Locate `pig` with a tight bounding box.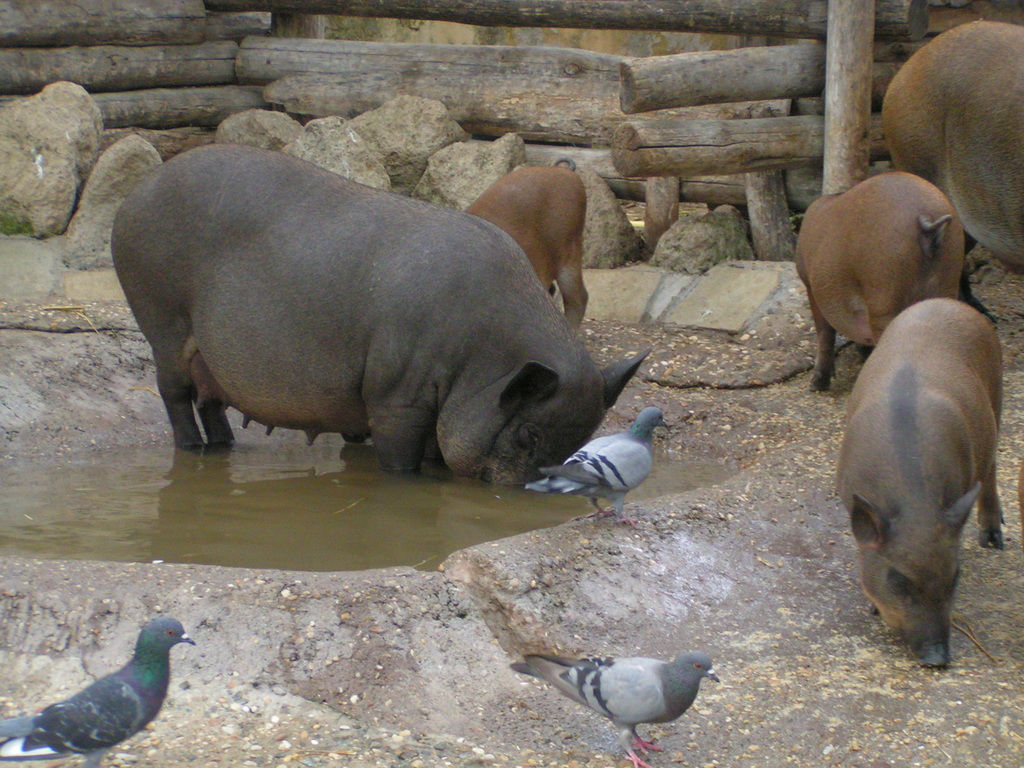
l=338, t=156, r=589, b=444.
